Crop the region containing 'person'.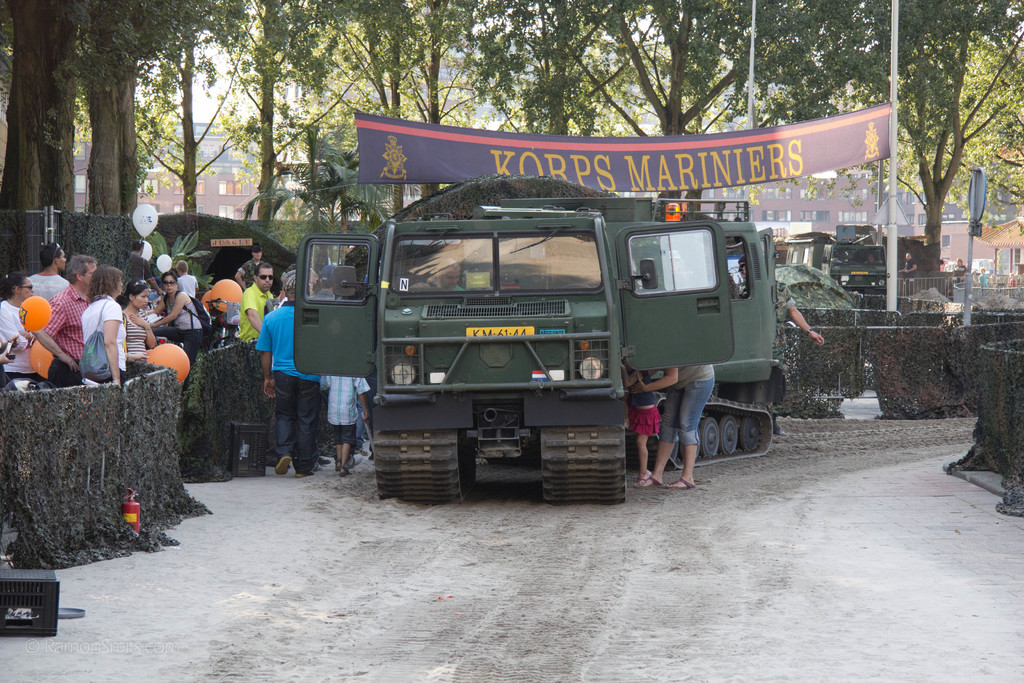
Crop region: 770:276:824:368.
